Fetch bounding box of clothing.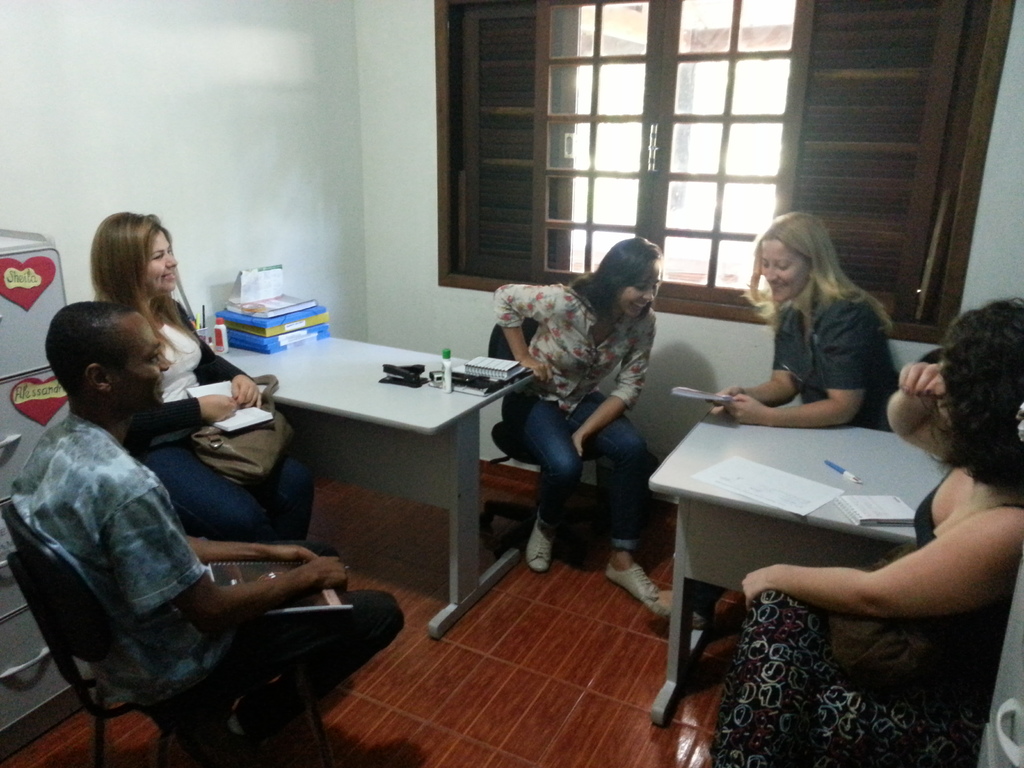
Bbox: <bbox>496, 280, 662, 554</bbox>.
